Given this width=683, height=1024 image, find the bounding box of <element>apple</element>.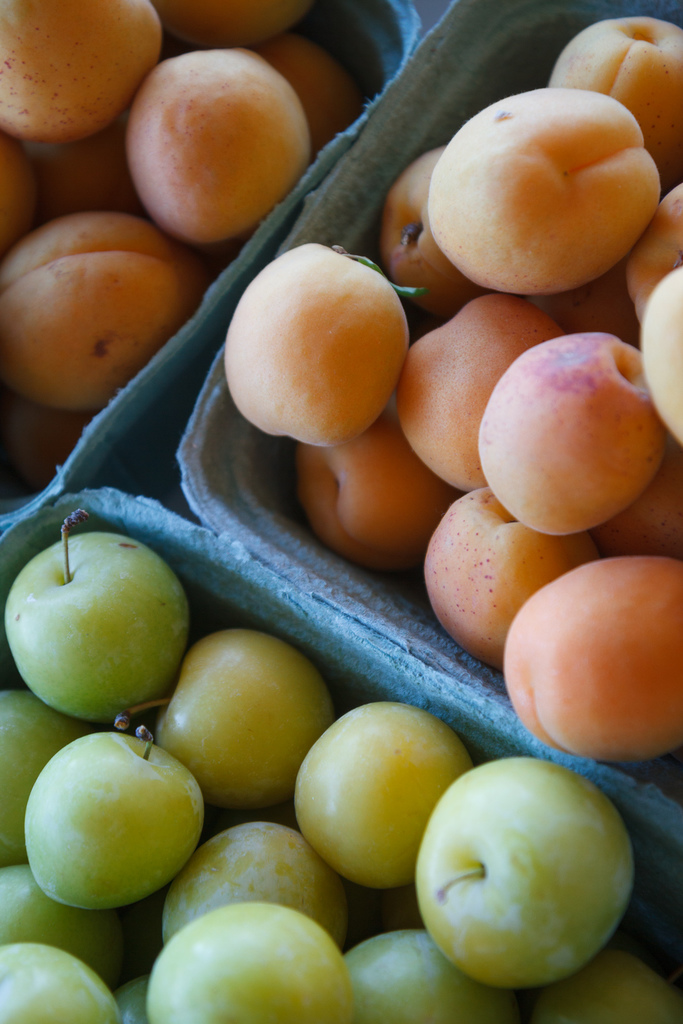
BBox(416, 753, 643, 998).
